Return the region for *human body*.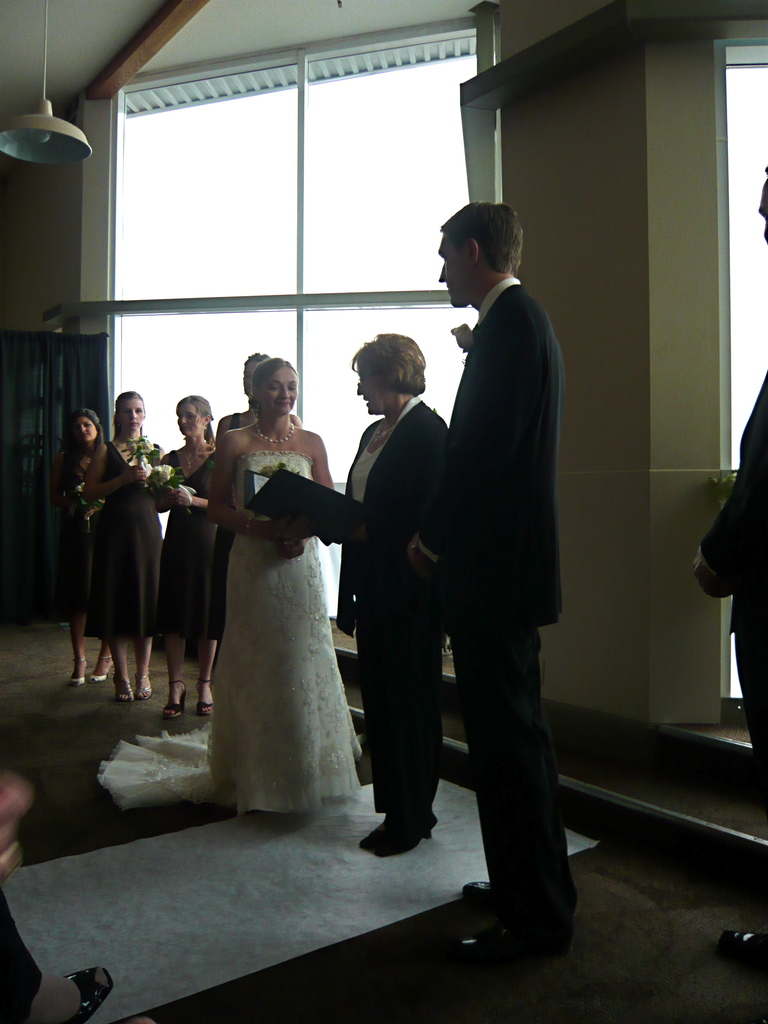
rect(313, 395, 465, 858).
